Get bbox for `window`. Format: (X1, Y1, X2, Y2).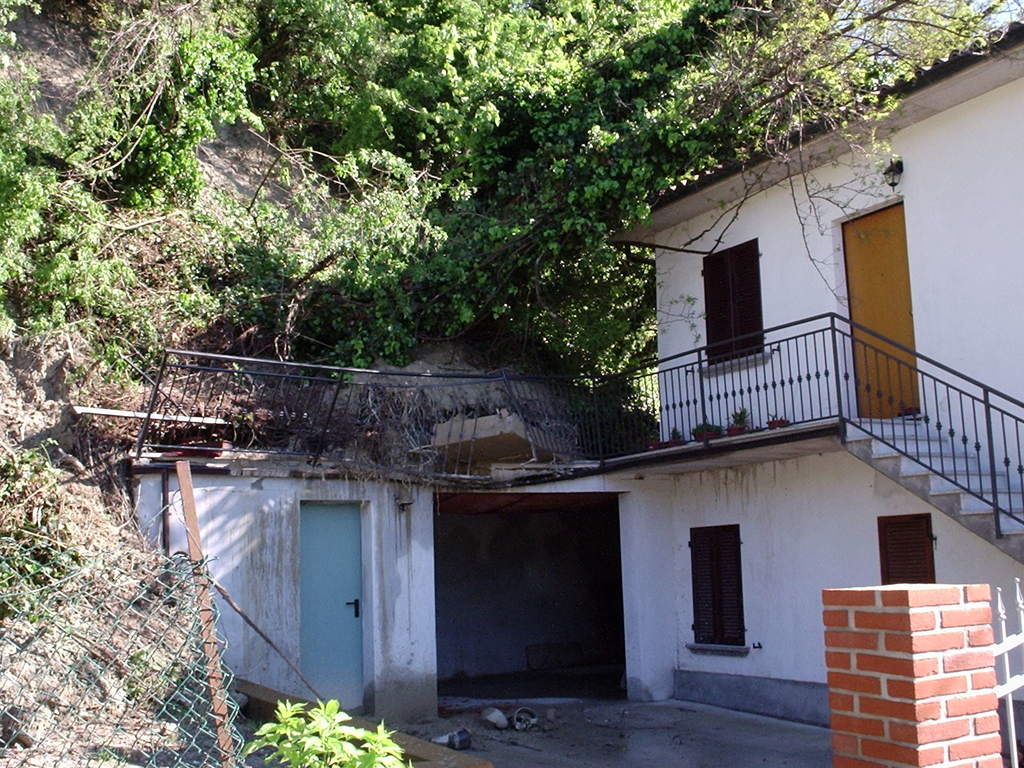
(872, 511, 932, 586).
